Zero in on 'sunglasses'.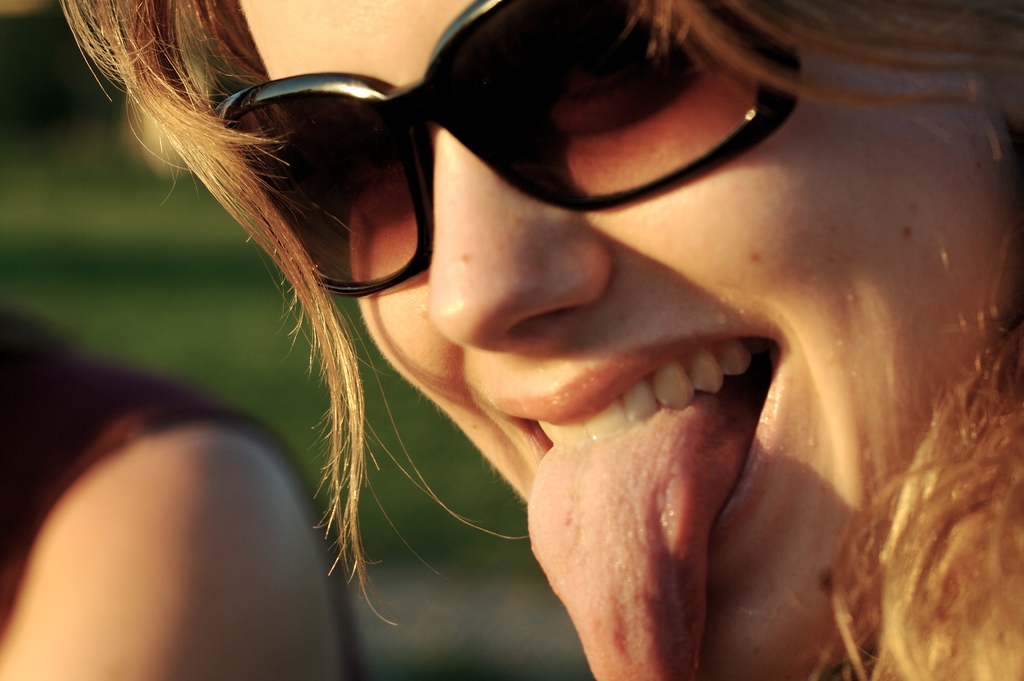
Zeroed in: x1=215 y1=0 x2=803 y2=299.
